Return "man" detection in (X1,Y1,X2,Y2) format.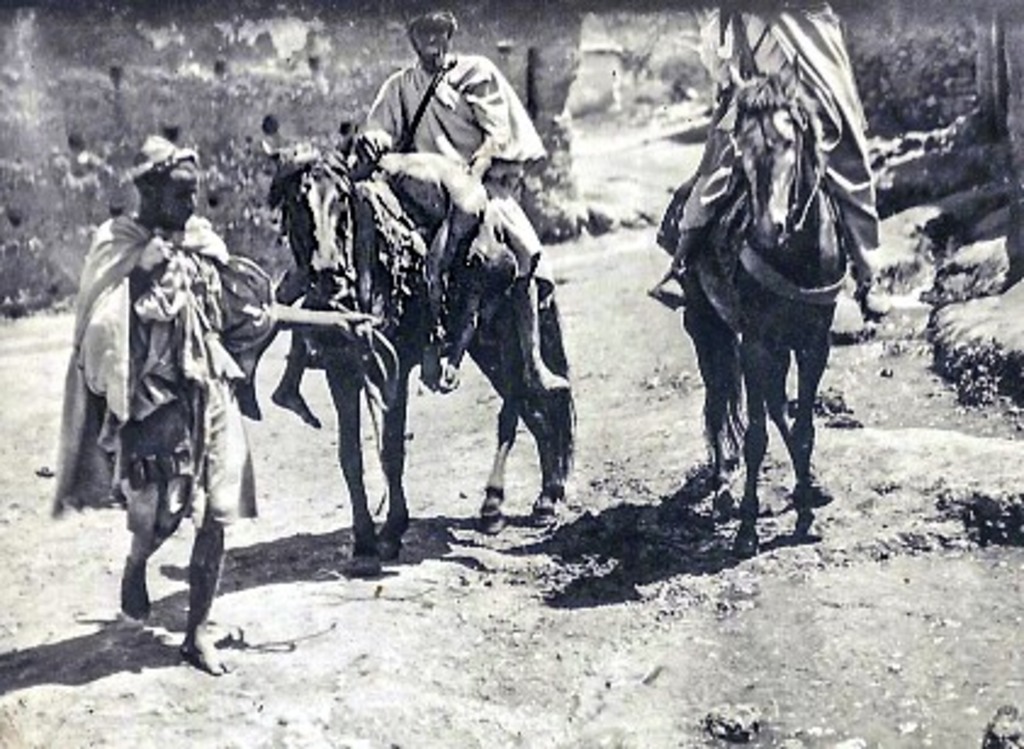
(360,0,567,394).
